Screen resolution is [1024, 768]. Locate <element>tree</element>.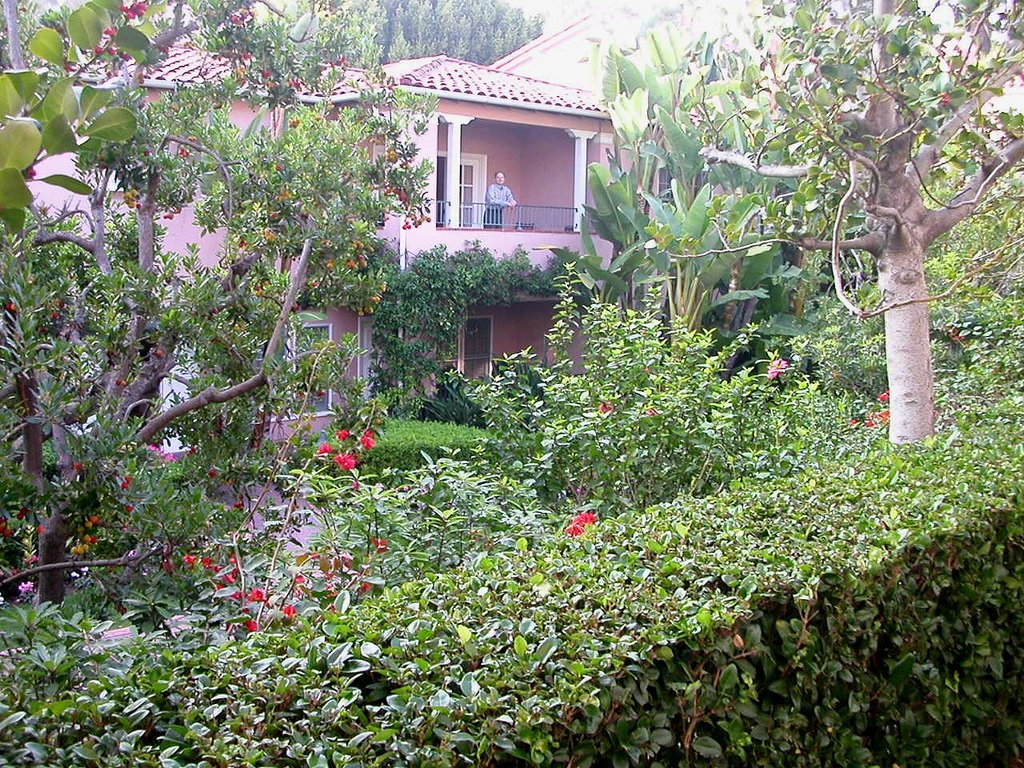
(370,234,562,406).
